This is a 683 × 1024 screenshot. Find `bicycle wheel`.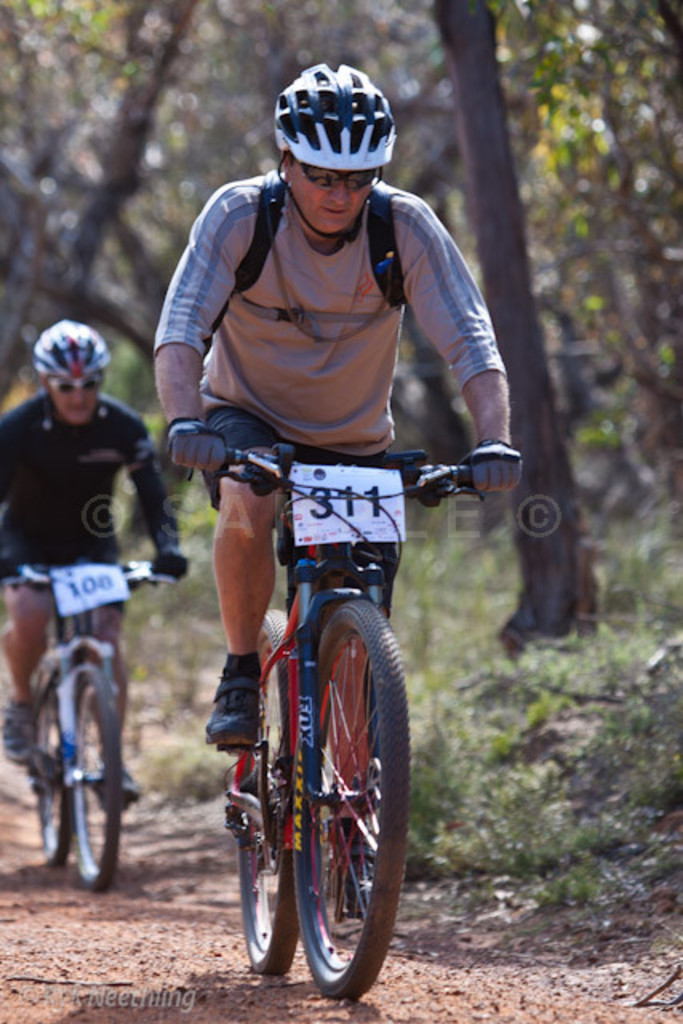
Bounding box: detection(70, 662, 122, 891).
